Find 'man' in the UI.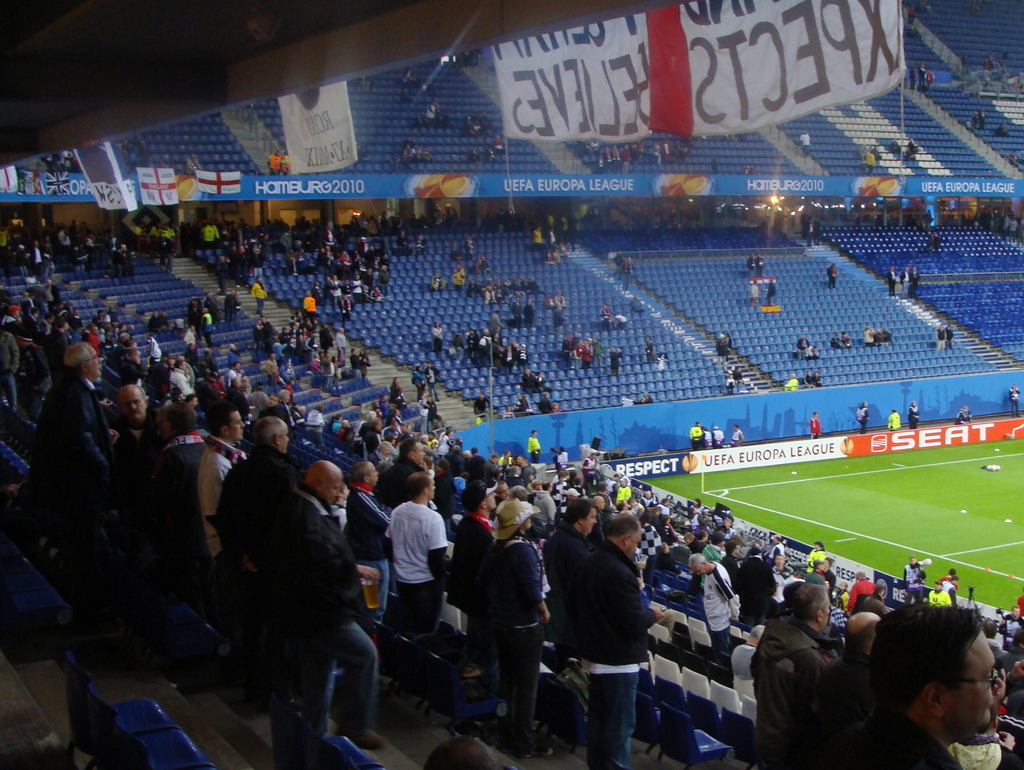
UI element at crop(93, 381, 164, 616).
